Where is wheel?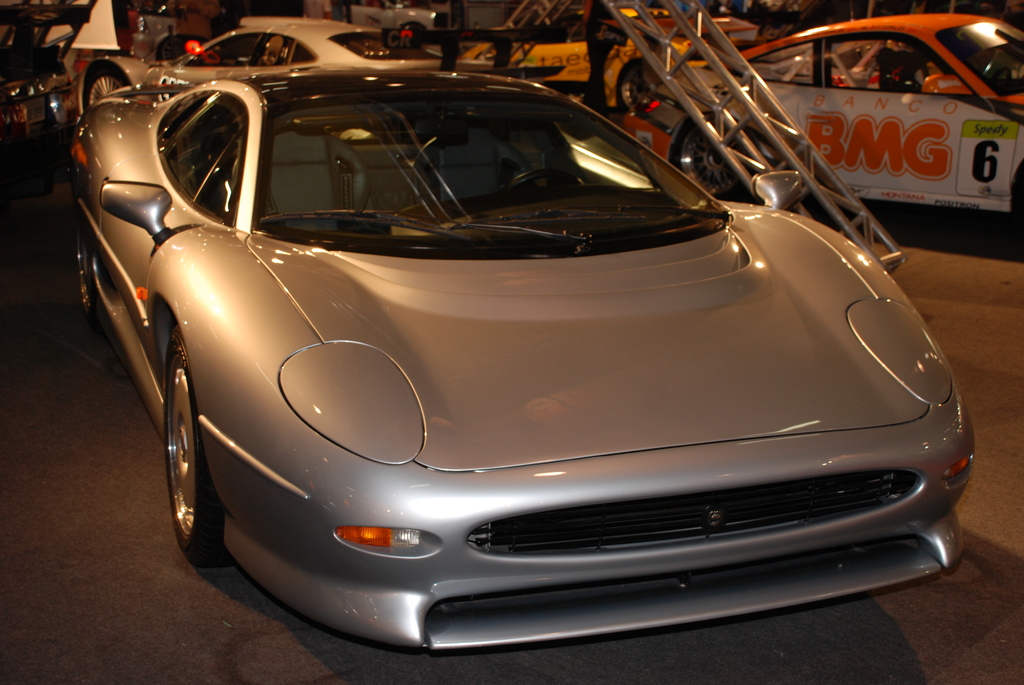
bbox=[164, 329, 228, 562].
